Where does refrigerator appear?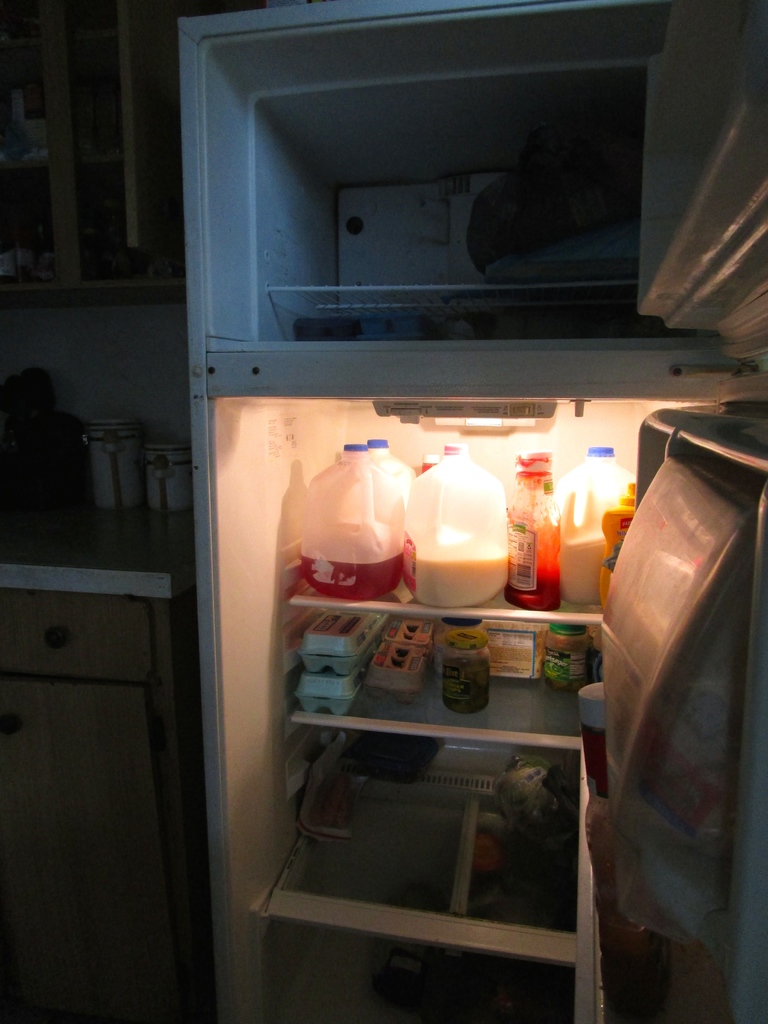
Appears at (x1=175, y1=0, x2=767, y2=1023).
